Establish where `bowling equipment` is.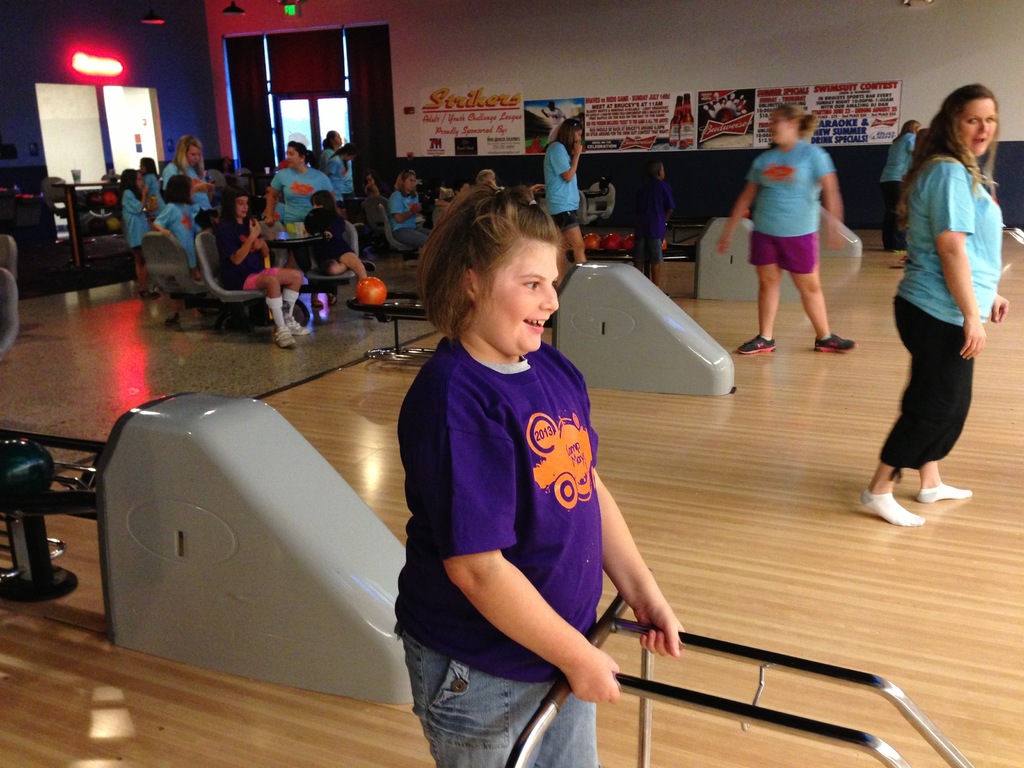
Established at [left=349, top=273, right=391, bottom=308].
